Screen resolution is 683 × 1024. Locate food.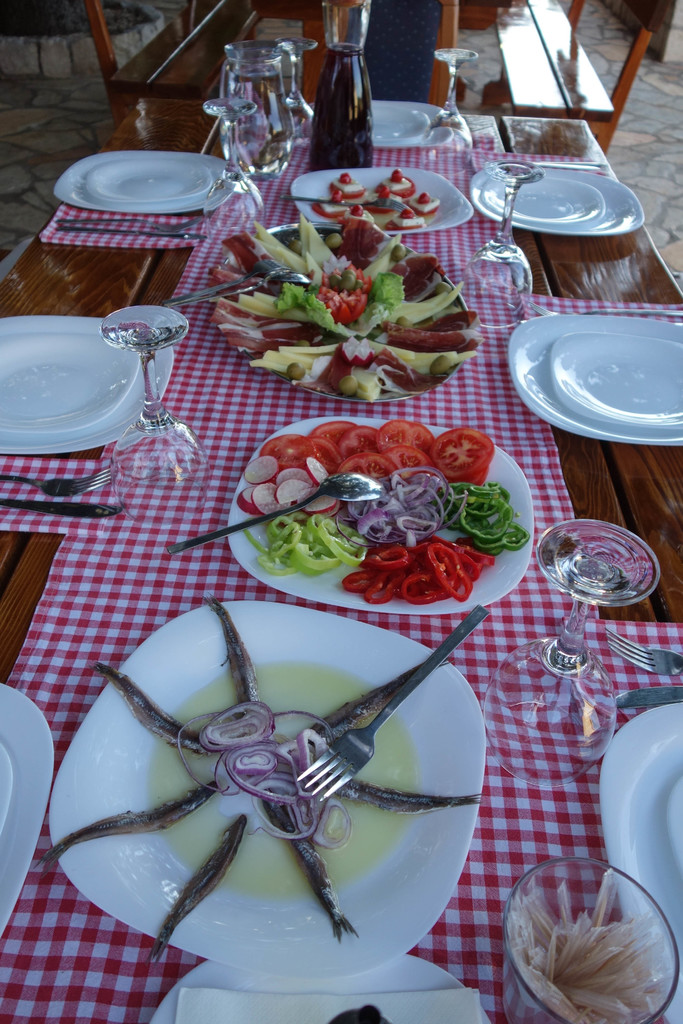
x1=276, y1=481, x2=313, y2=502.
